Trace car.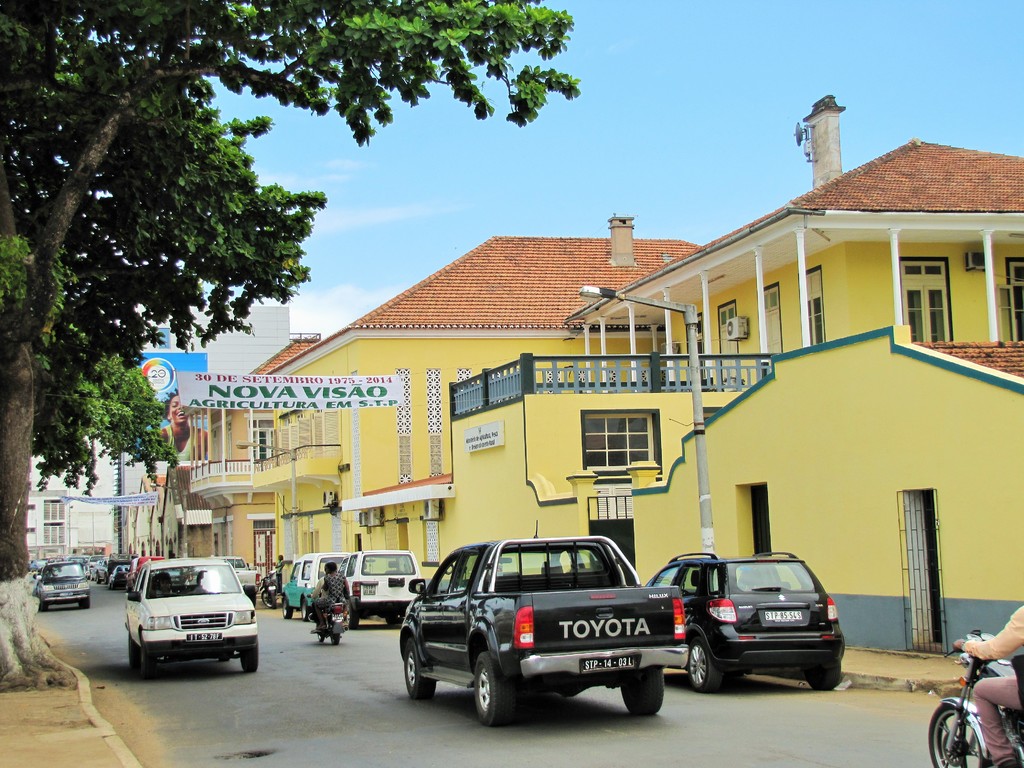
Traced to select_region(280, 550, 351, 623).
